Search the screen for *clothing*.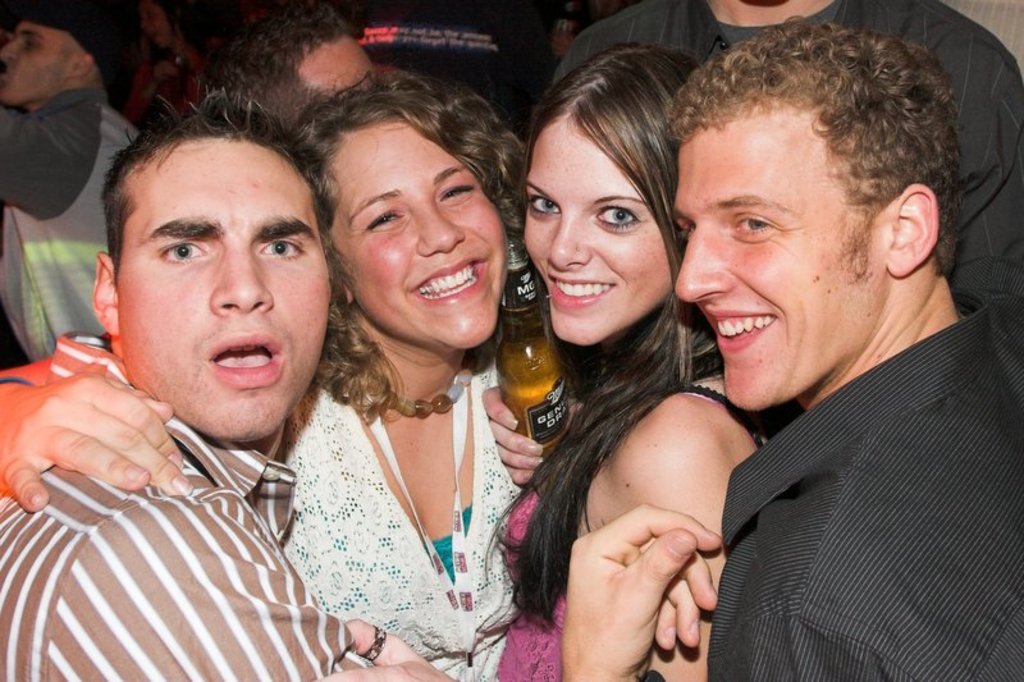
Found at (x1=549, y1=0, x2=1023, y2=274).
